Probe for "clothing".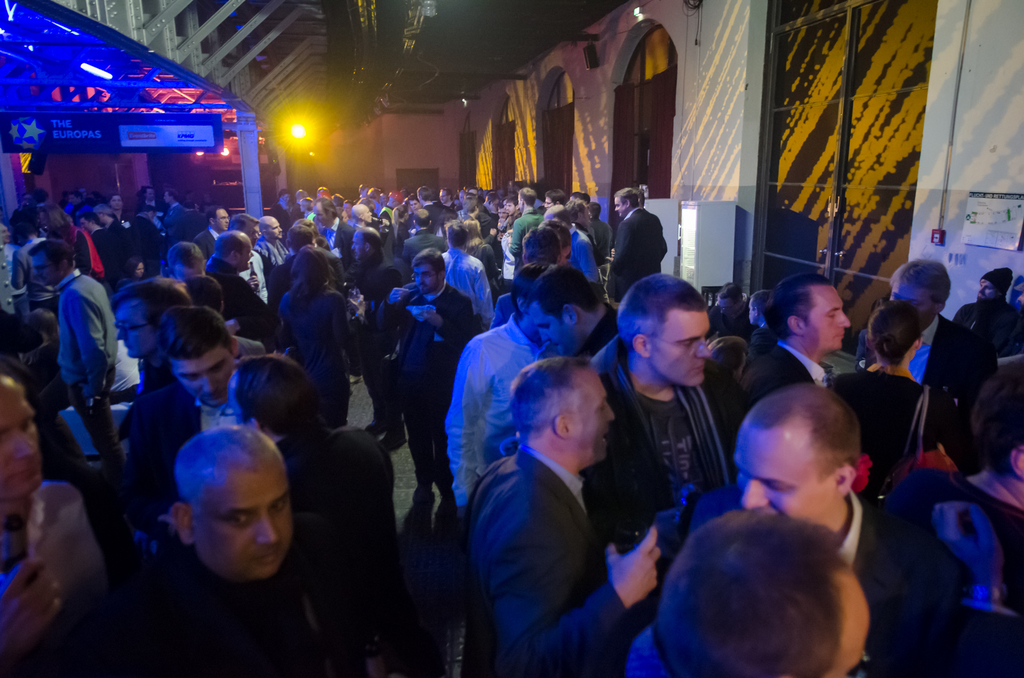
Probe result: [left=472, top=440, right=628, bottom=677].
